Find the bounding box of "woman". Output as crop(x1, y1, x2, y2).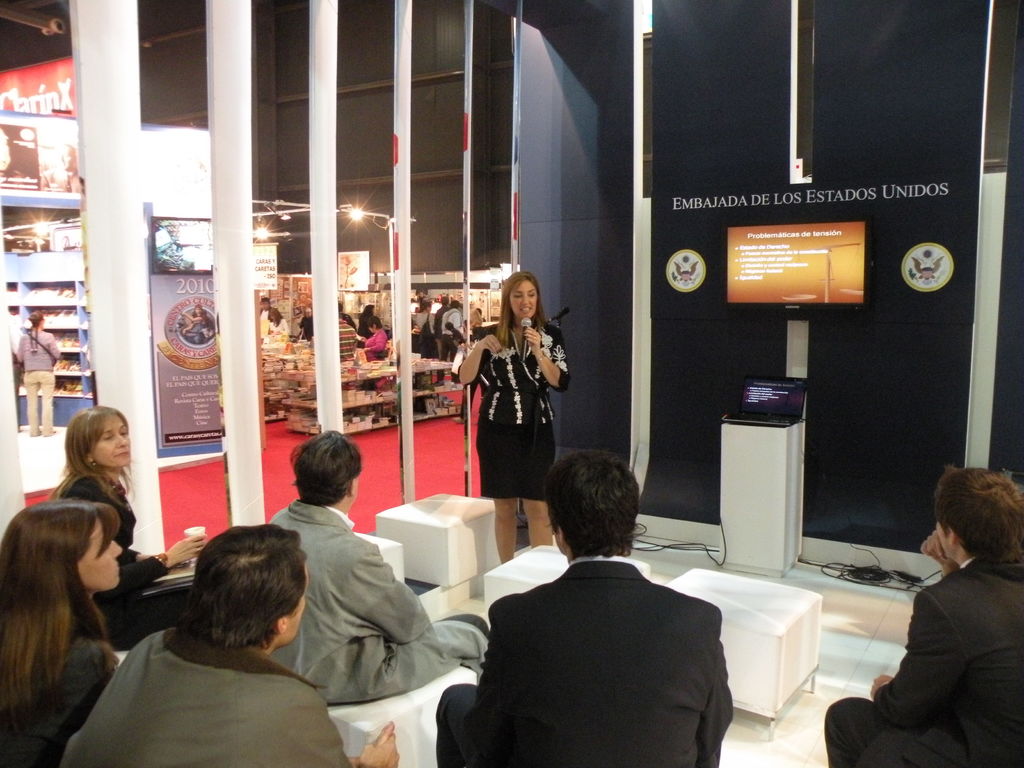
crop(358, 317, 390, 361).
